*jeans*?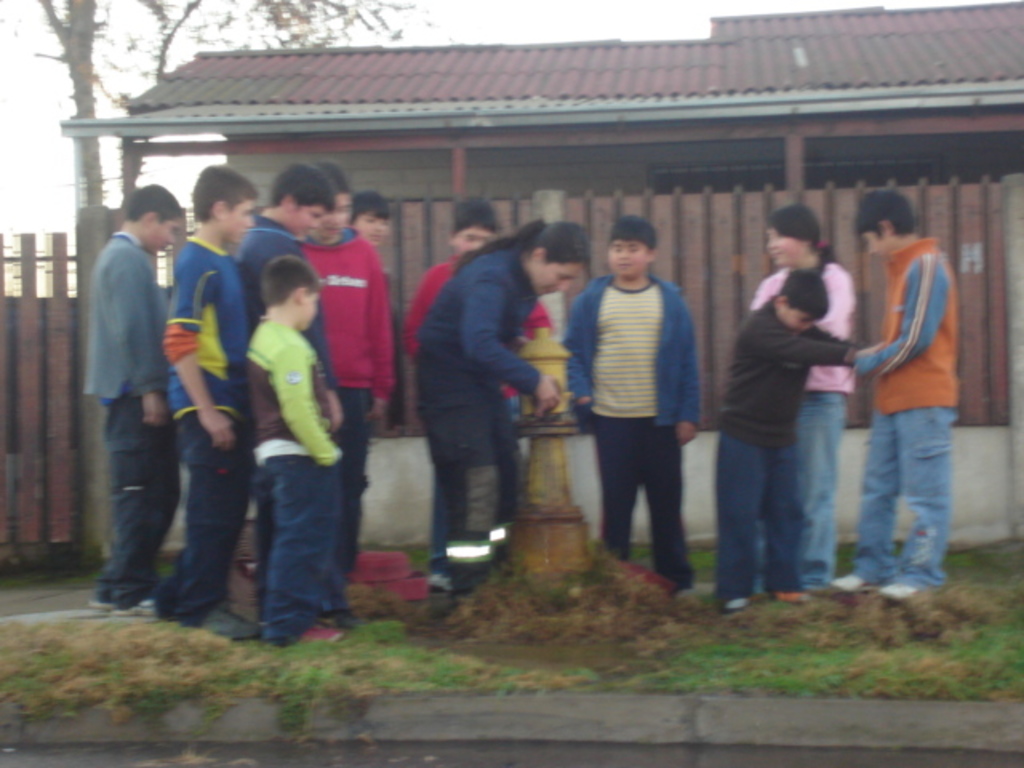
pyautogui.locateOnScreen(754, 384, 845, 581)
